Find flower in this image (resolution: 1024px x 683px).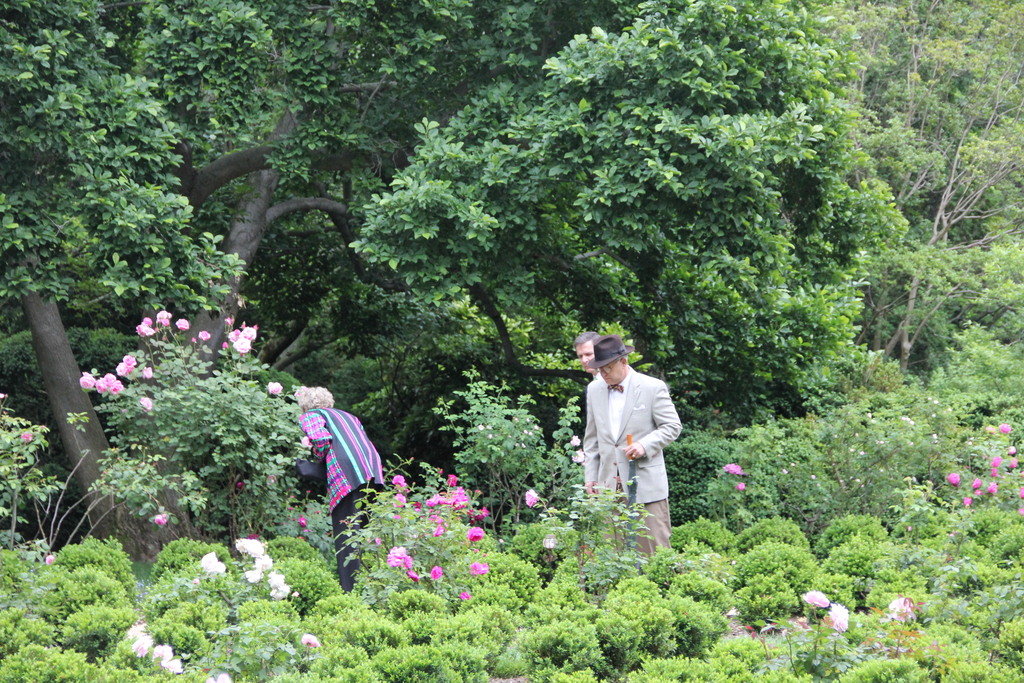
(433,519,444,537).
